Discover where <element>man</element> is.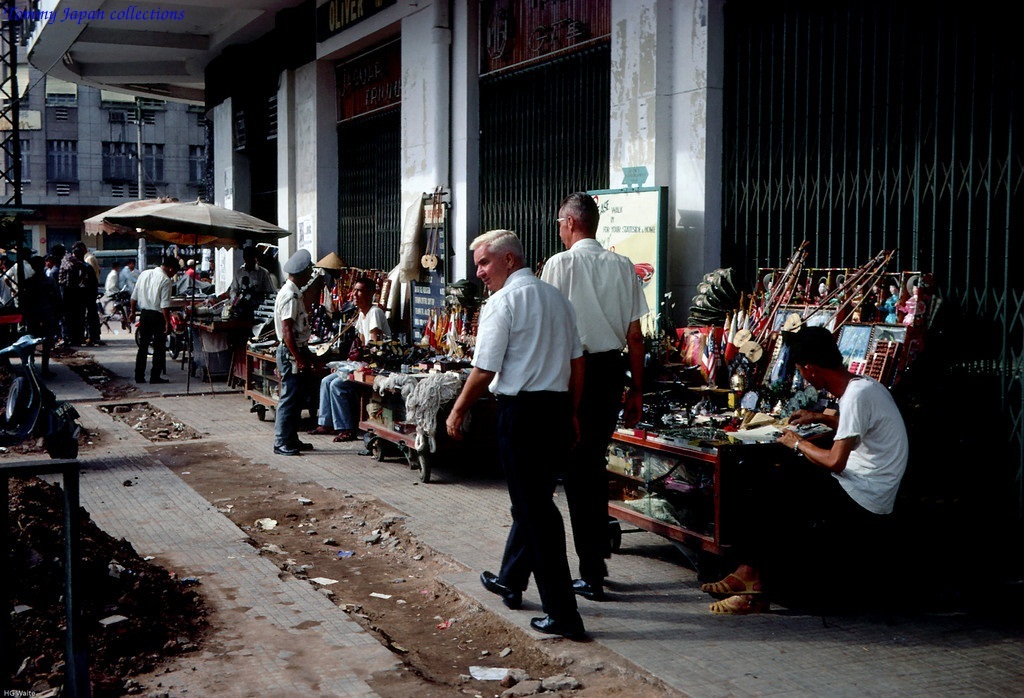
Discovered at {"left": 313, "top": 272, "right": 394, "bottom": 435}.
